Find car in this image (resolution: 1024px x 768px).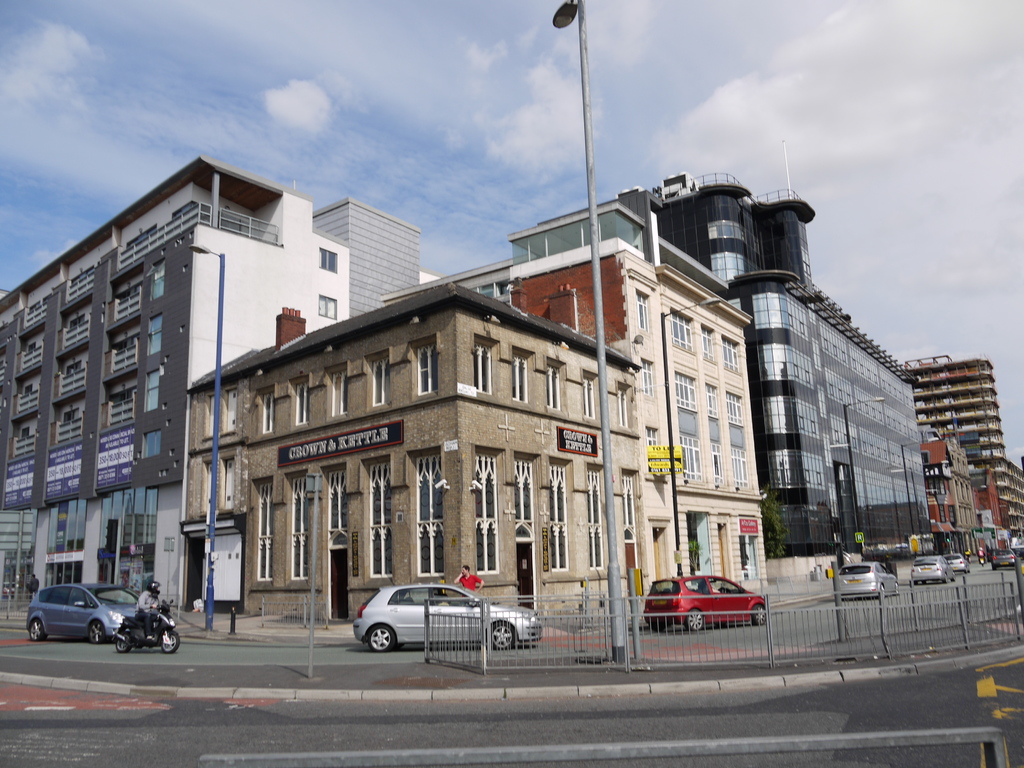
bbox=(22, 581, 137, 639).
